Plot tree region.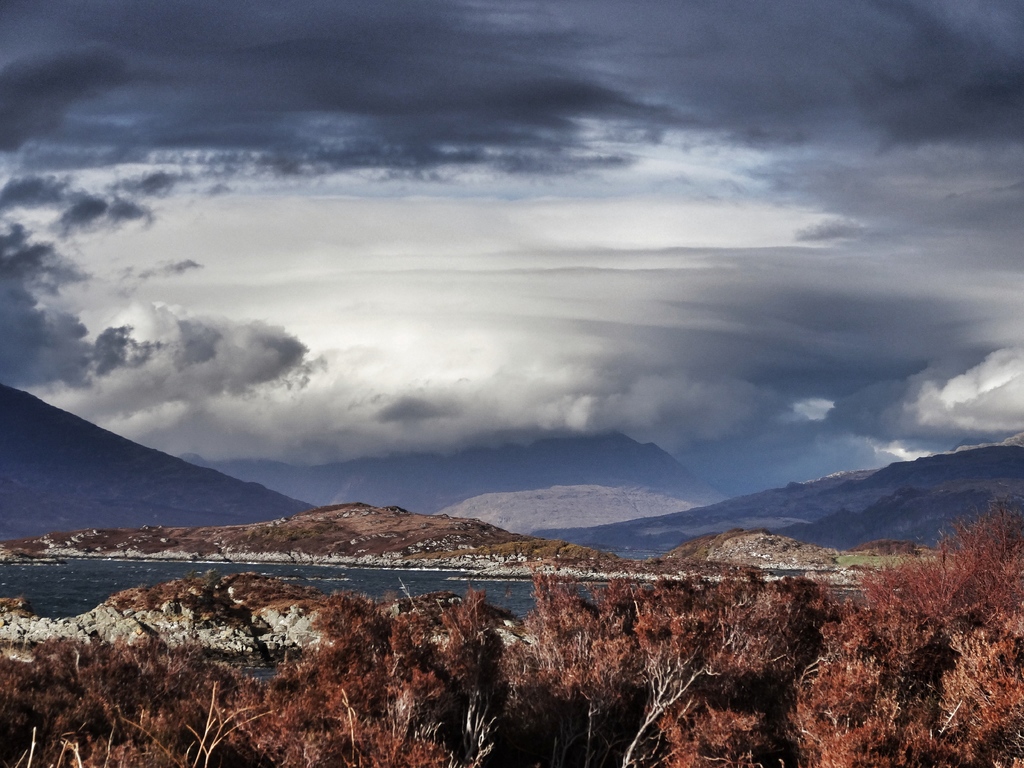
Plotted at <region>819, 513, 1011, 712</region>.
